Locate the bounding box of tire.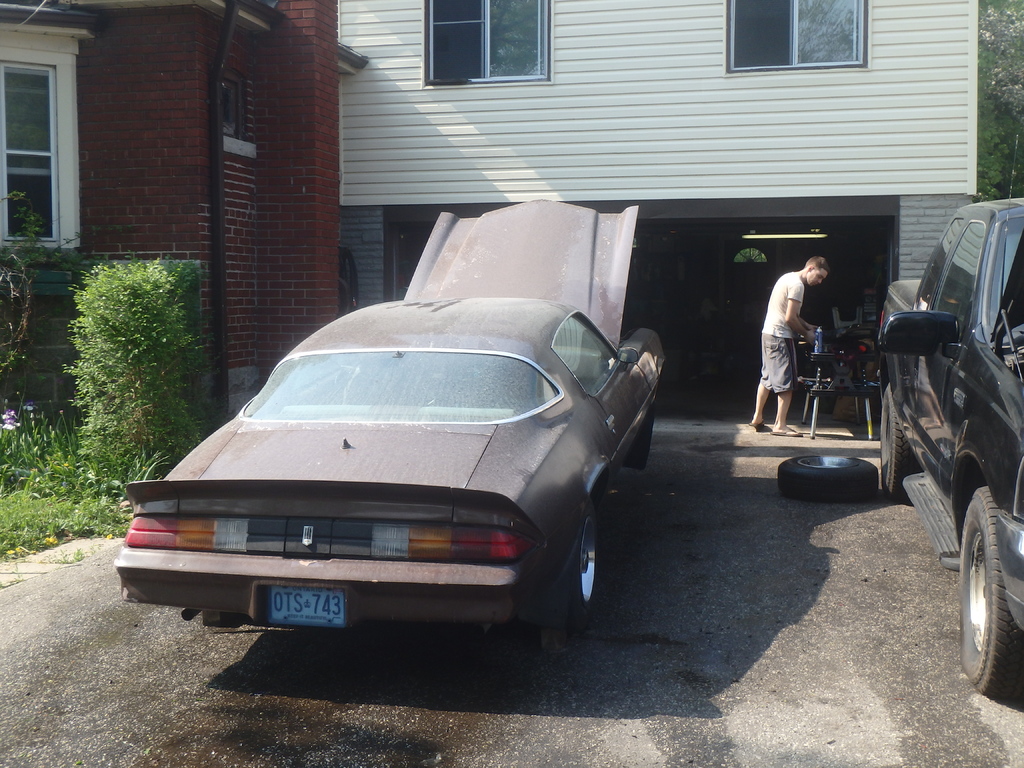
Bounding box: select_region(566, 516, 599, 620).
